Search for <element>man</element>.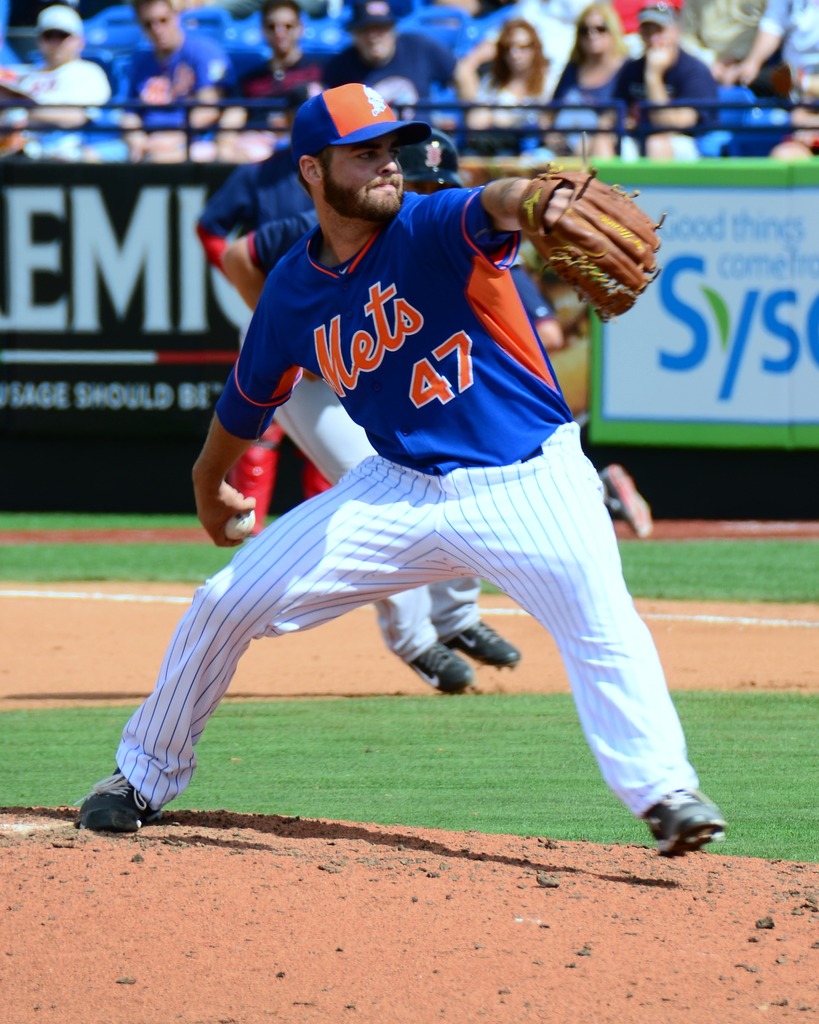
Found at x1=13, y1=6, x2=107, y2=156.
